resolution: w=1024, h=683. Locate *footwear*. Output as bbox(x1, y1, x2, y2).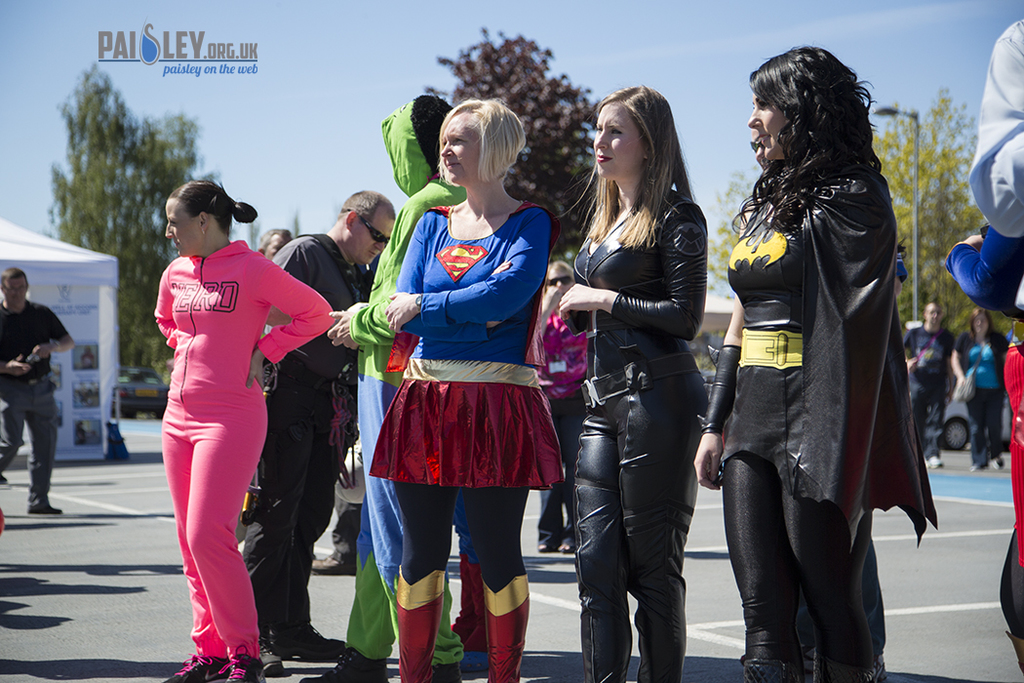
bbox(322, 651, 387, 682).
